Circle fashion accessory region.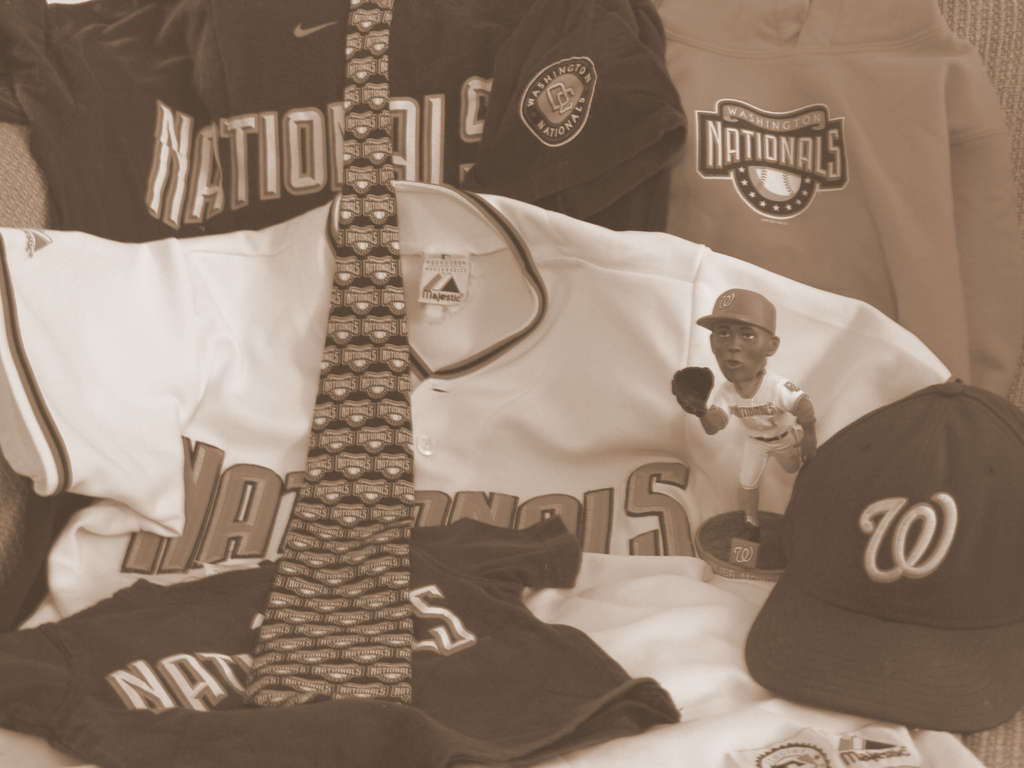
Region: [left=247, top=7, right=416, bottom=707].
